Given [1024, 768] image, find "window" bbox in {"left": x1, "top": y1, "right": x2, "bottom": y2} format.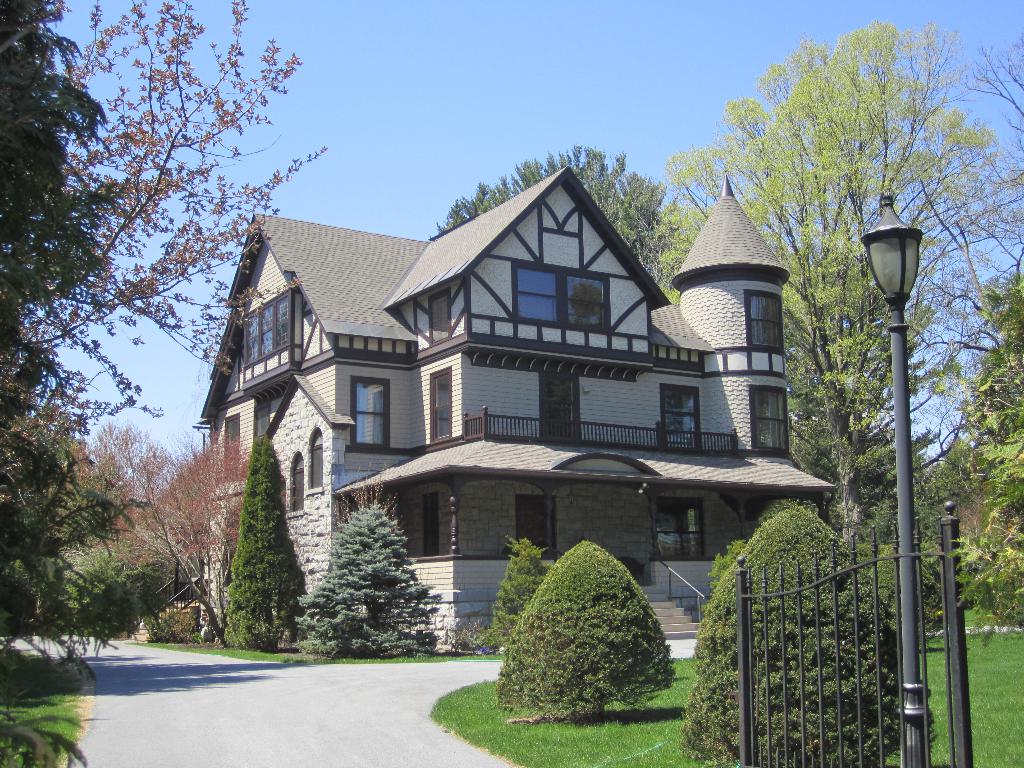
{"left": 413, "top": 490, "right": 436, "bottom": 557}.
